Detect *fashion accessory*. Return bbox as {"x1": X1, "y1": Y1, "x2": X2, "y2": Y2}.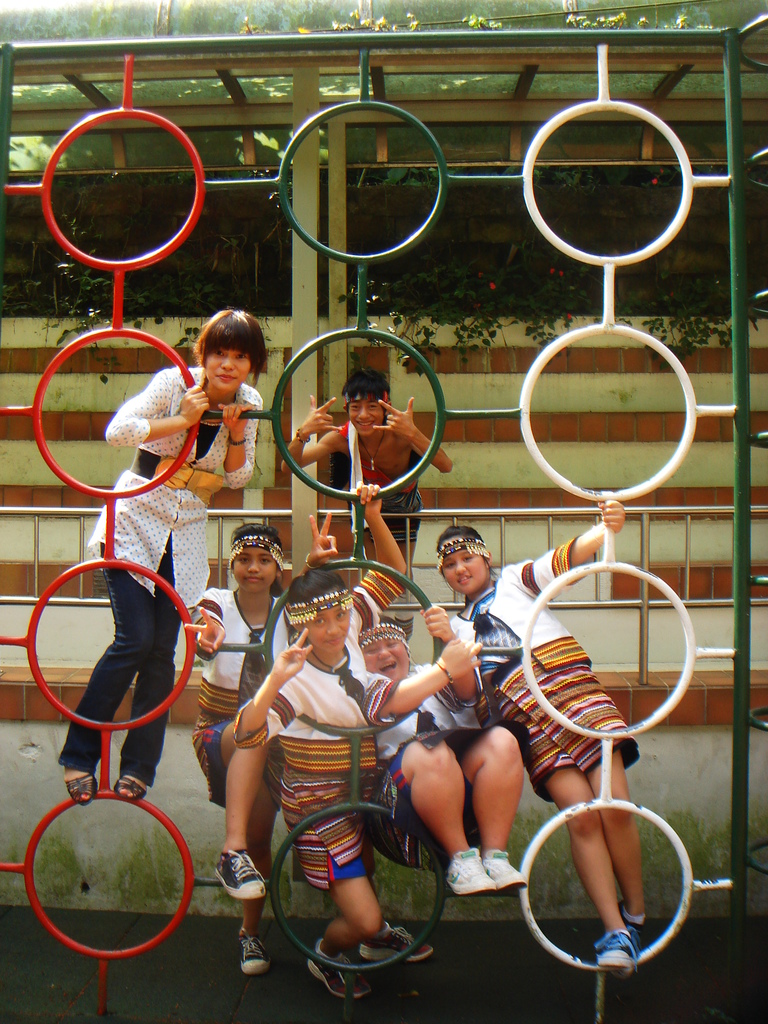
{"x1": 300, "y1": 554, "x2": 314, "y2": 564}.
